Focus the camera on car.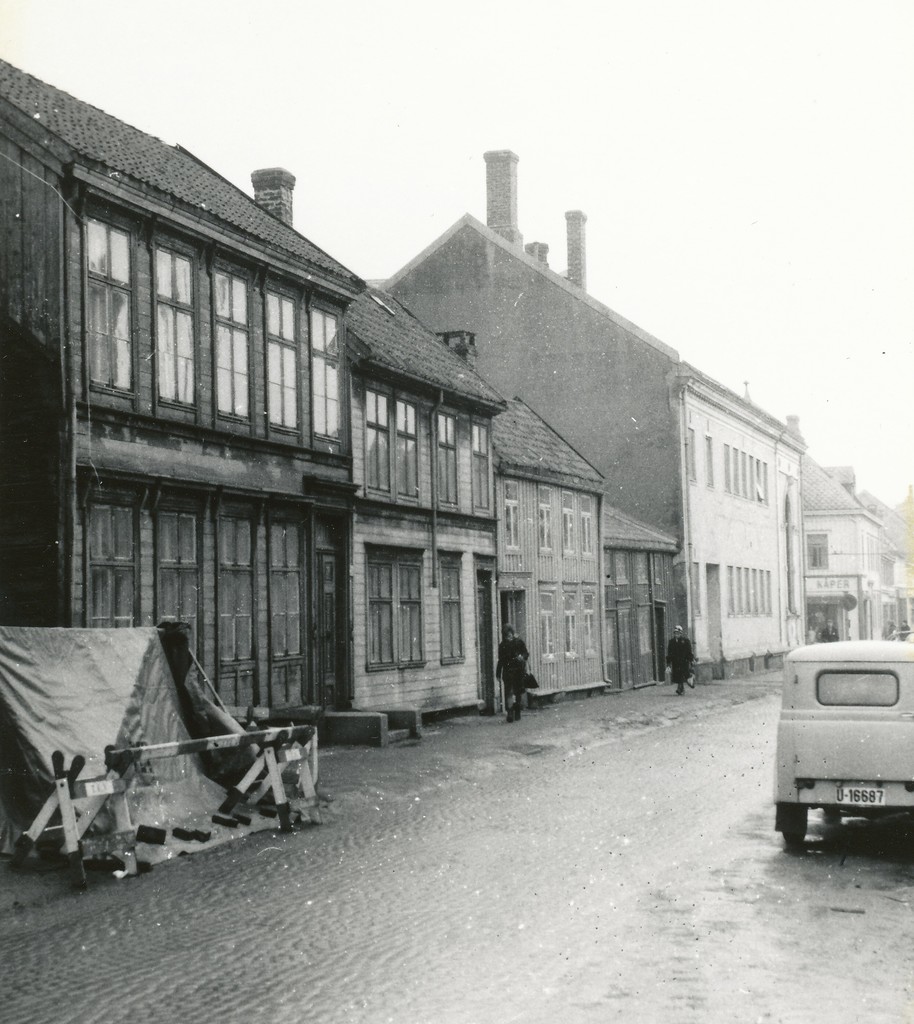
Focus region: <box>758,639,907,851</box>.
